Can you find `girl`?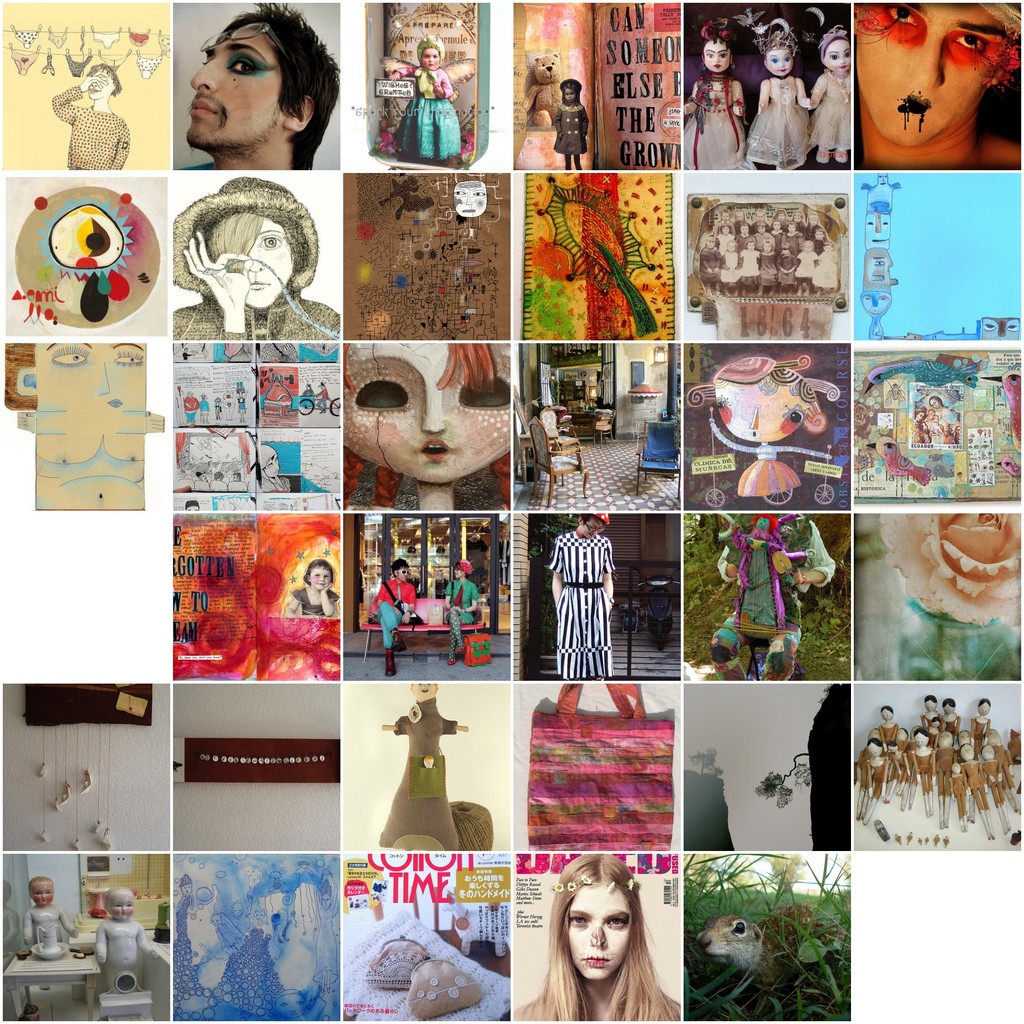
Yes, bounding box: detection(742, 17, 813, 171).
